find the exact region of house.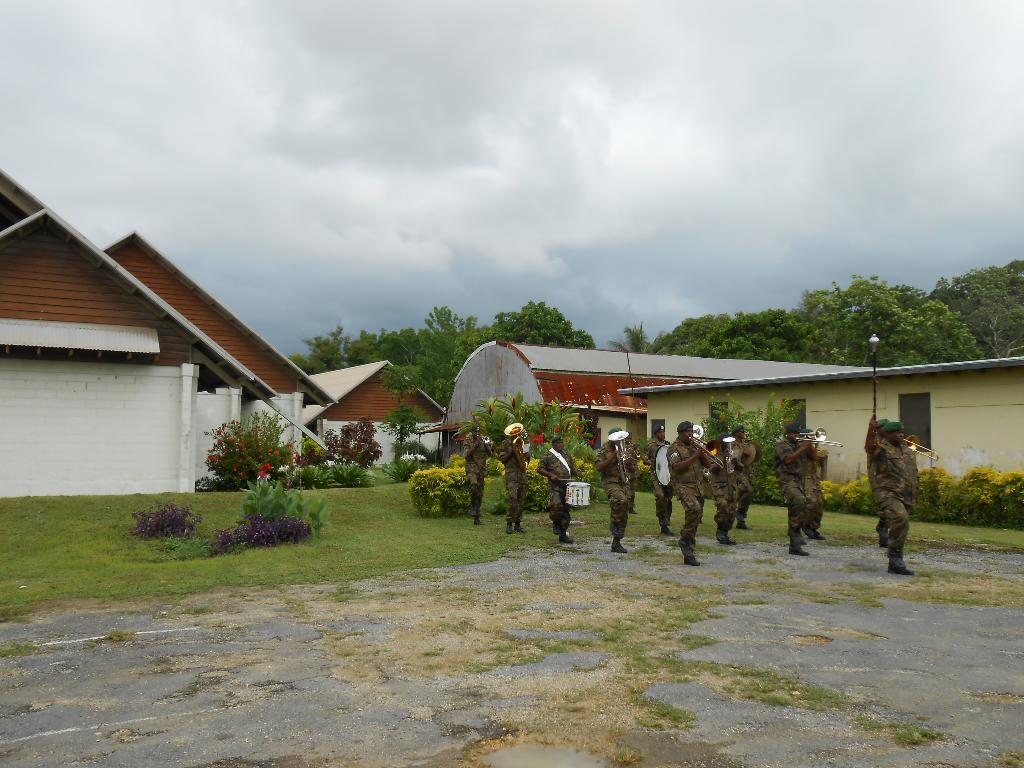
Exact region: region(296, 362, 442, 468).
